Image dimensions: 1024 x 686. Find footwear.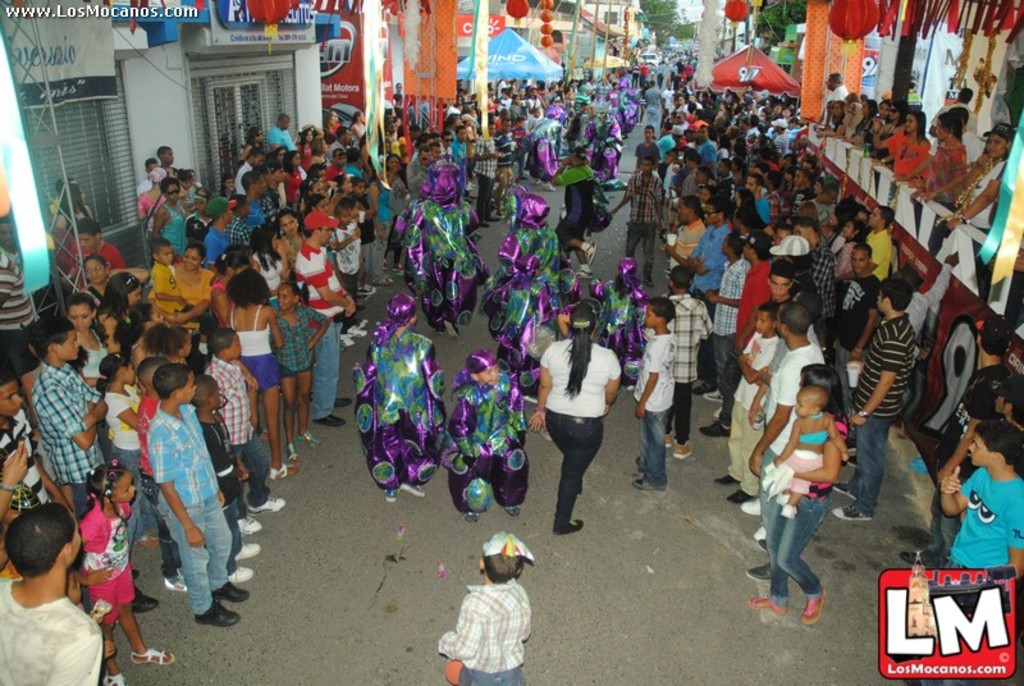
pyautogui.locateOnScreen(635, 479, 666, 489).
